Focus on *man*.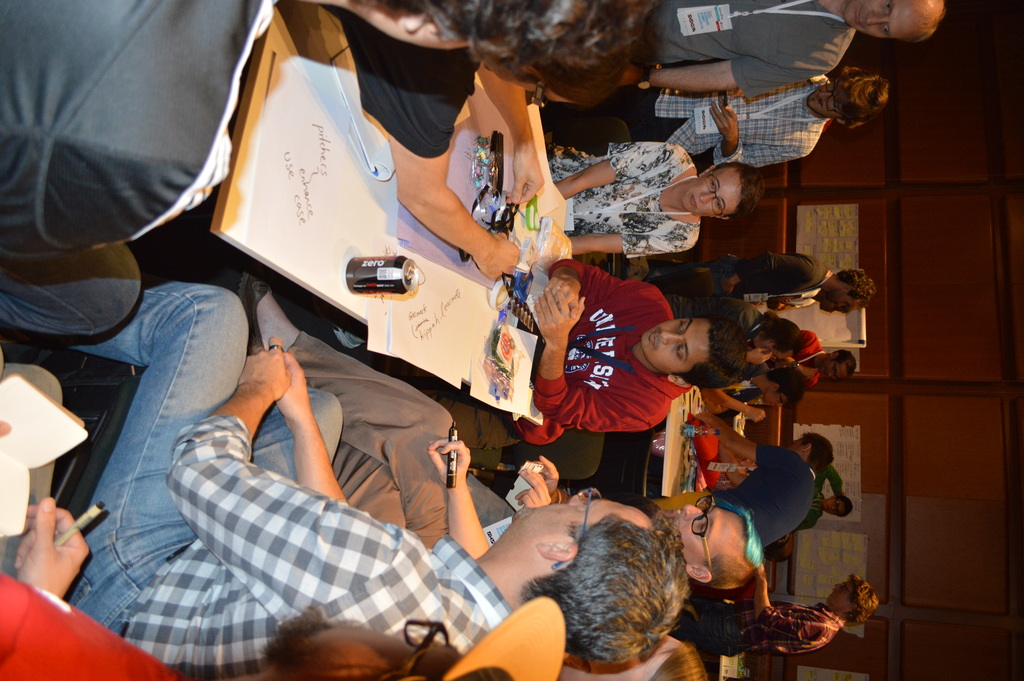
Focused at box=[454, 261, 745, 439].
